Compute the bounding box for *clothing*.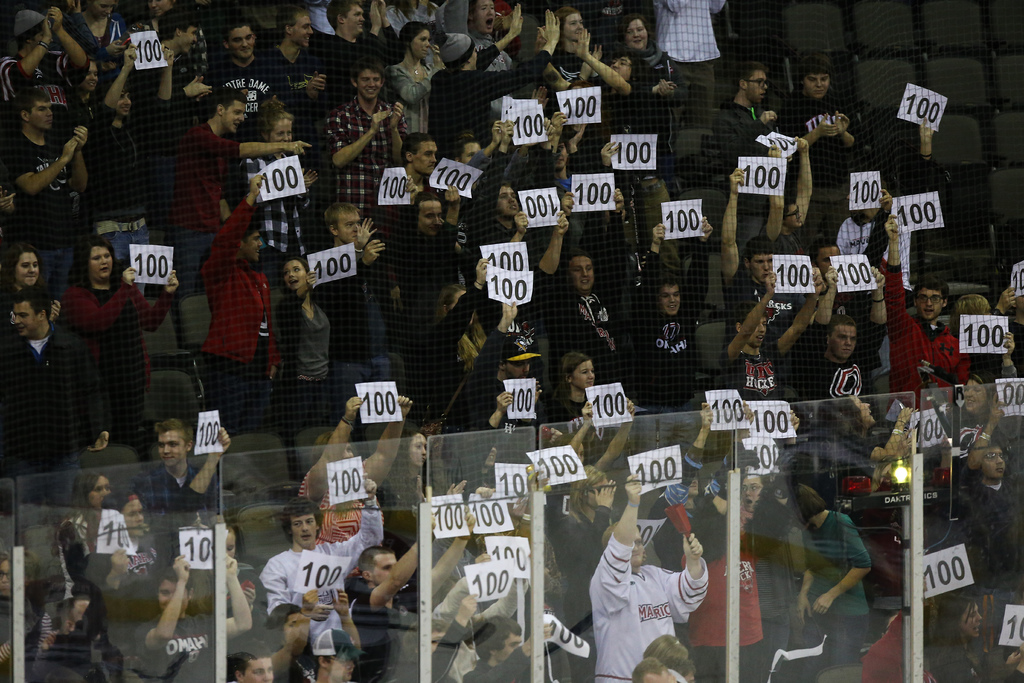
Rect(933, 322, 1002, 393).
